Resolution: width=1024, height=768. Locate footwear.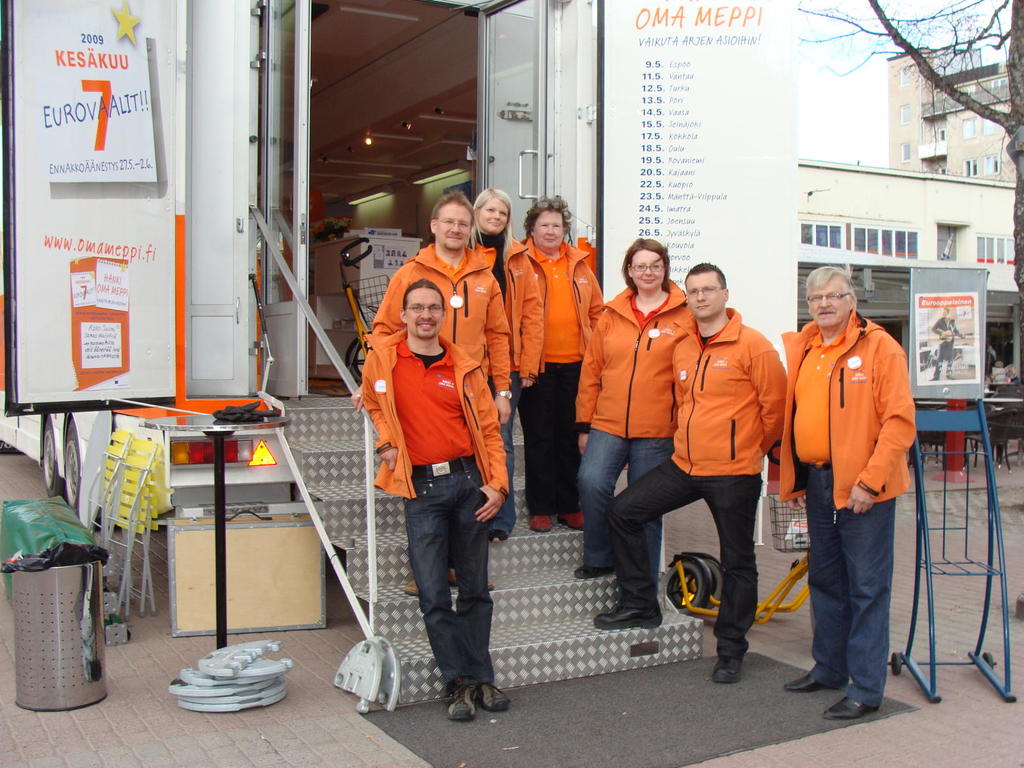
[451,579,493,595].
